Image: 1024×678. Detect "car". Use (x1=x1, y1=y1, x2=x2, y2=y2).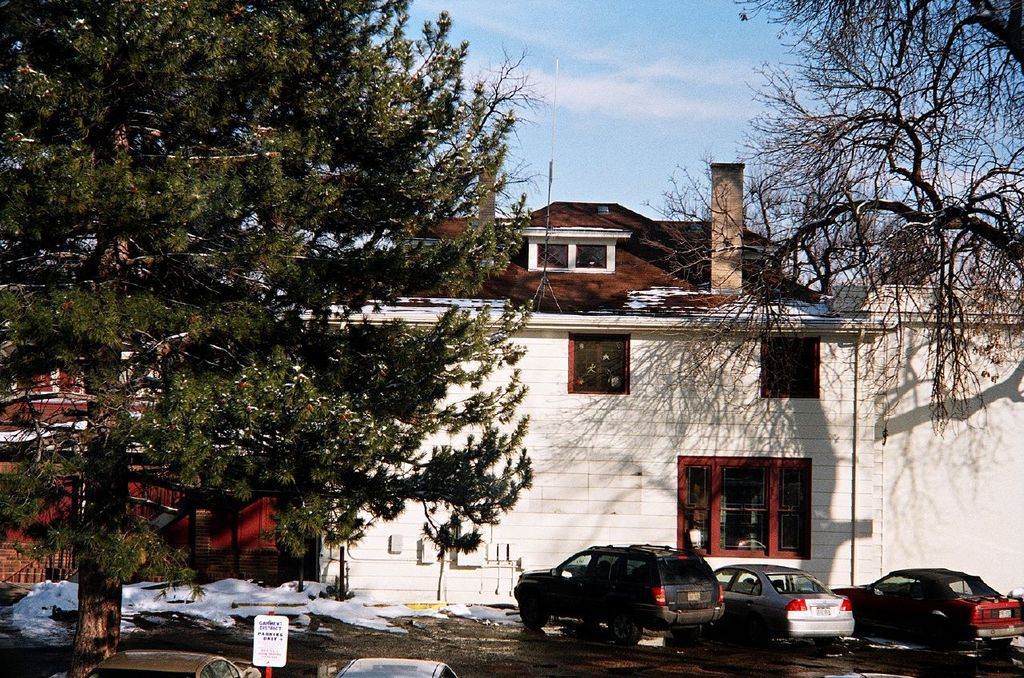
(x1=334, y1=658, x2=462, y2=677).
